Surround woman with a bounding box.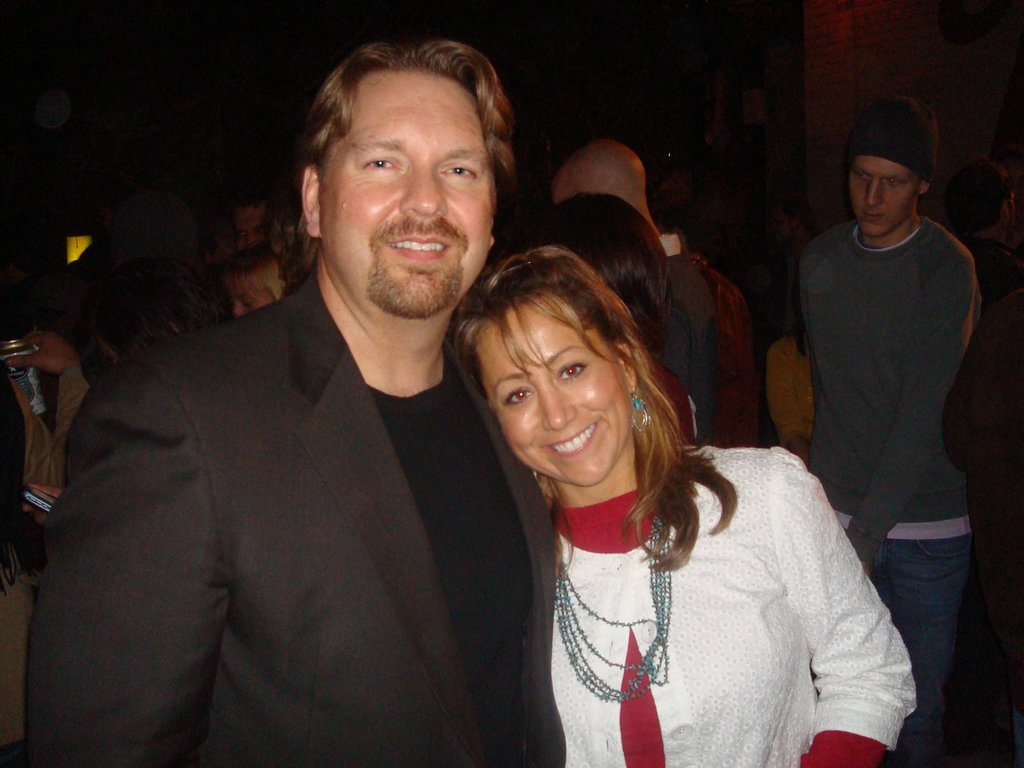
448 216 900 759.
